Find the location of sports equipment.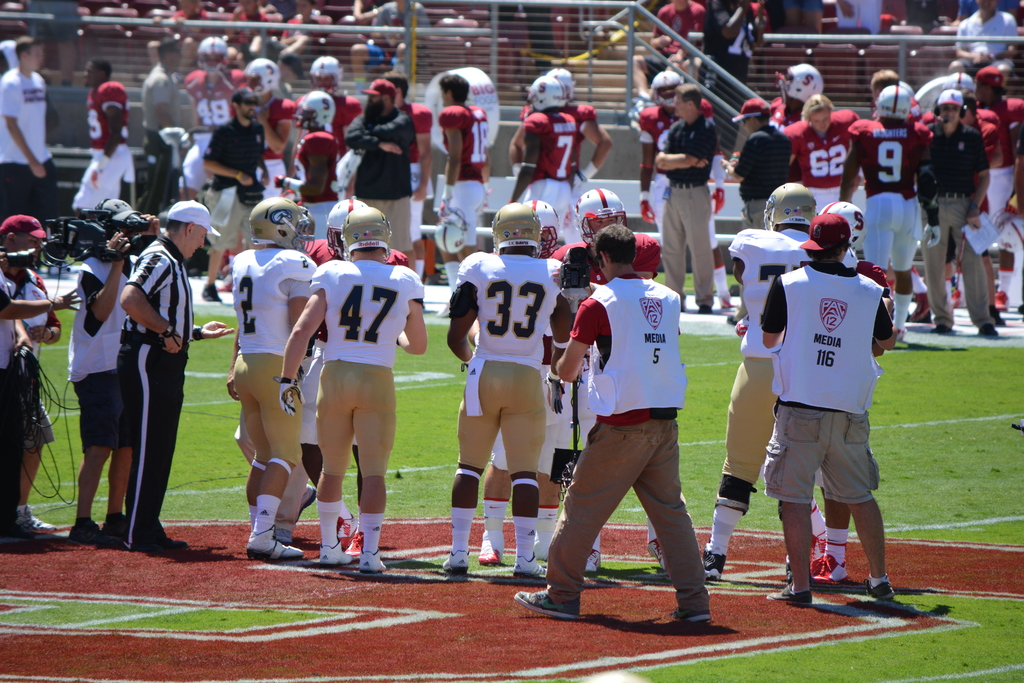
Location: pyautogui.locateOnScreen(572, 188, 632, 243).
